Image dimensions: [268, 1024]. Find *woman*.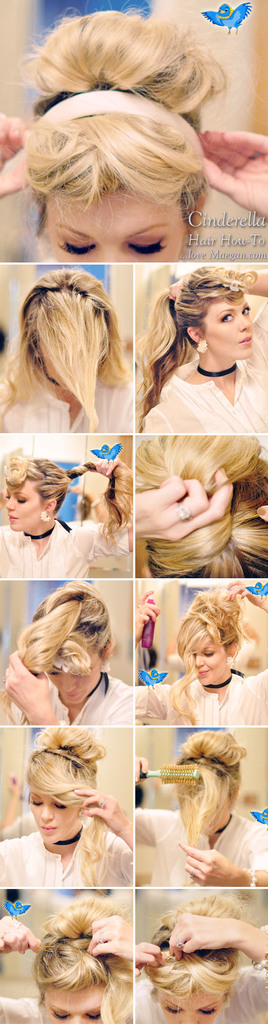
left=0, top=449, right=127, bottom=580.
